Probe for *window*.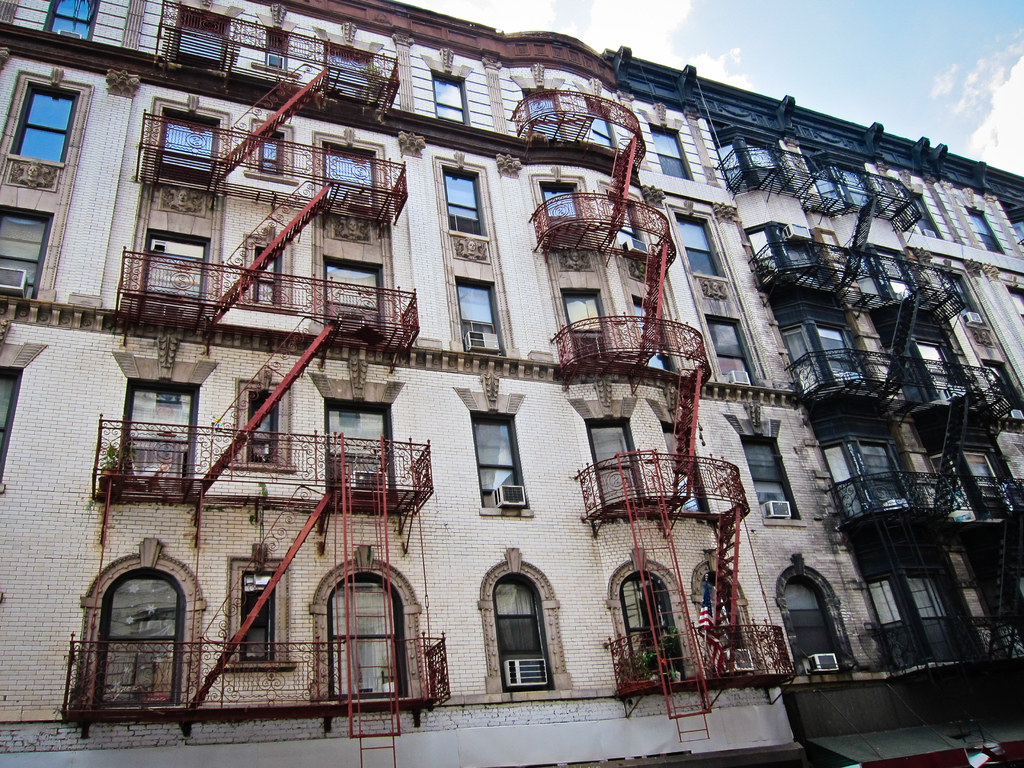
Probe result: left=607, top=192, right=646, bottom=245.
